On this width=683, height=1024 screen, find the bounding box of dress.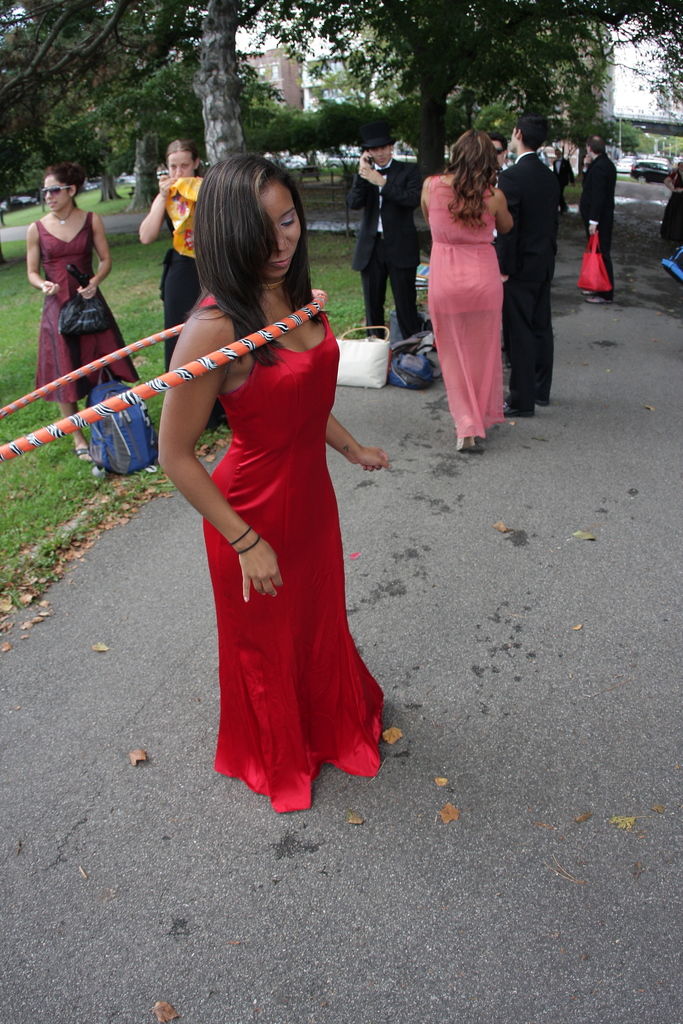
Bounding box: bbox(29, 214, 141, 400).
